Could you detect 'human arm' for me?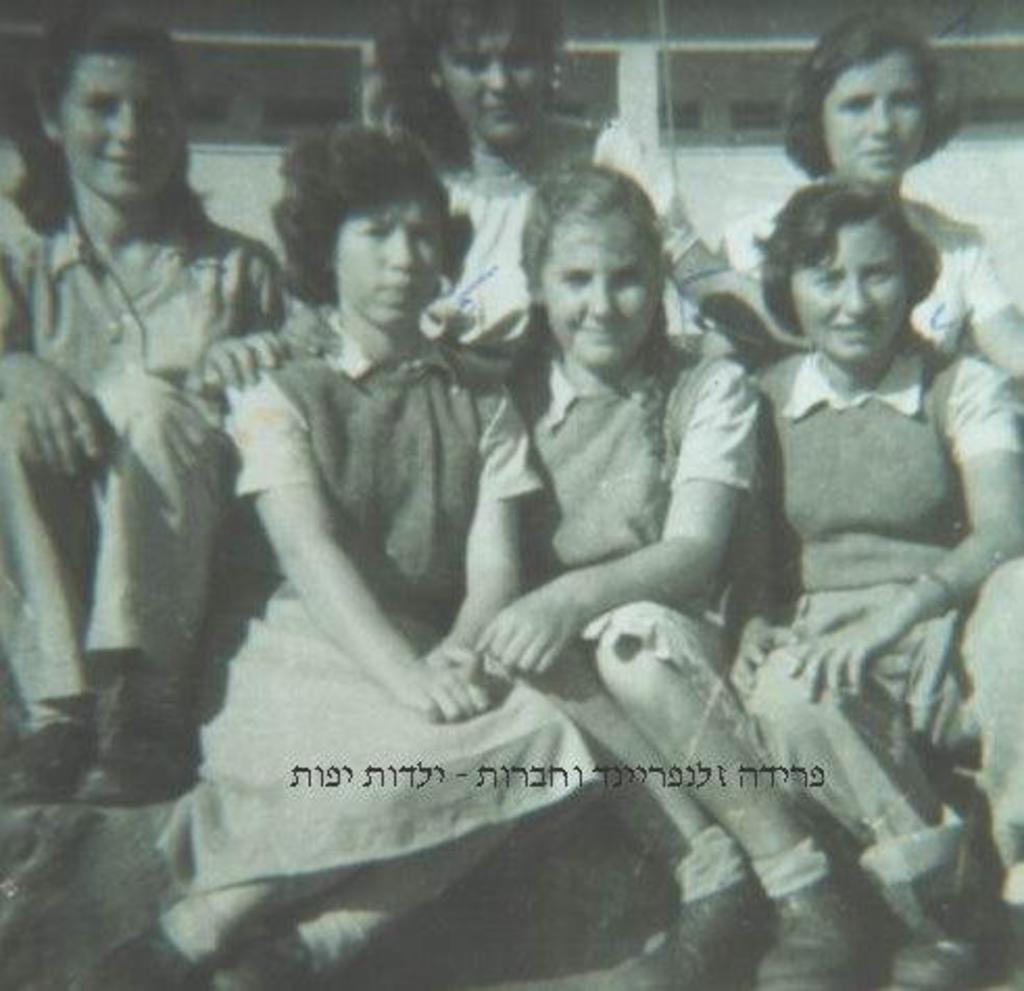
Detection result: pyautogui.locateOnScreen(793, 403, 1022, 705).
